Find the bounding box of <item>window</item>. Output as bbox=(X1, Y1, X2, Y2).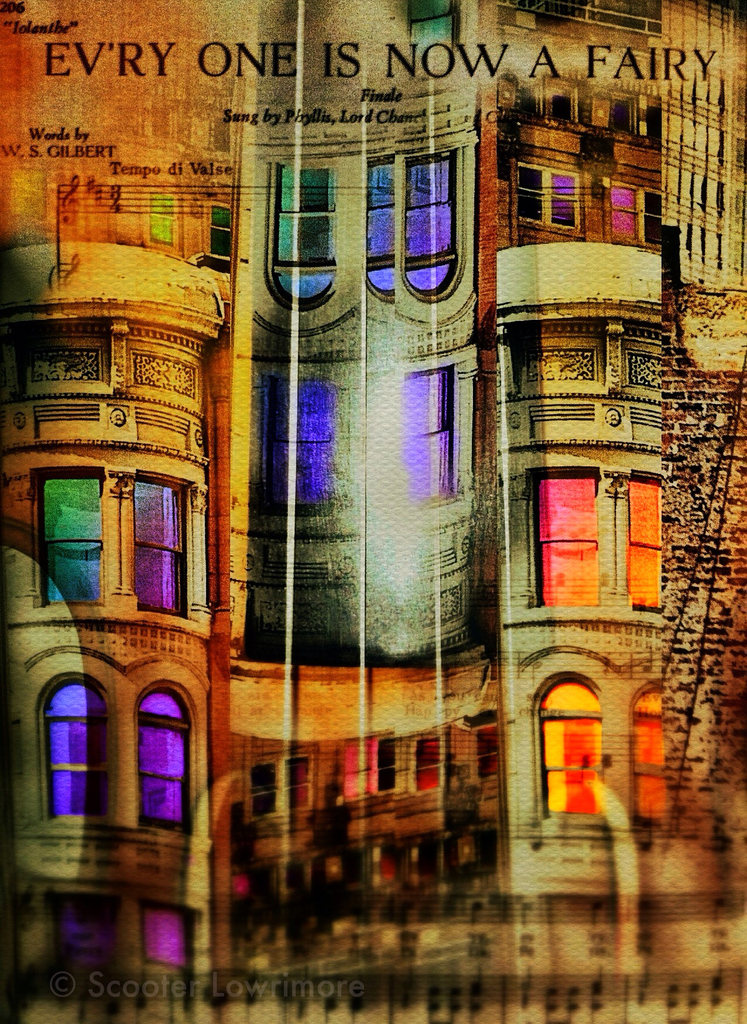
bbox=(264, 166, 341, 308).
